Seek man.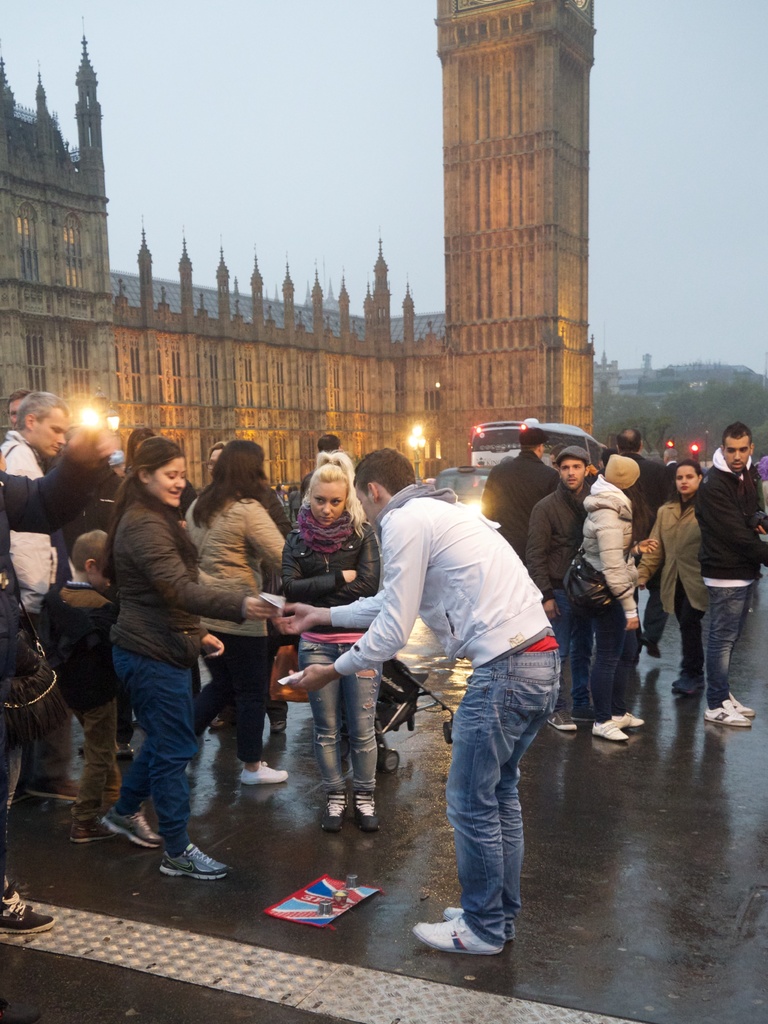
528 443 589 735.
